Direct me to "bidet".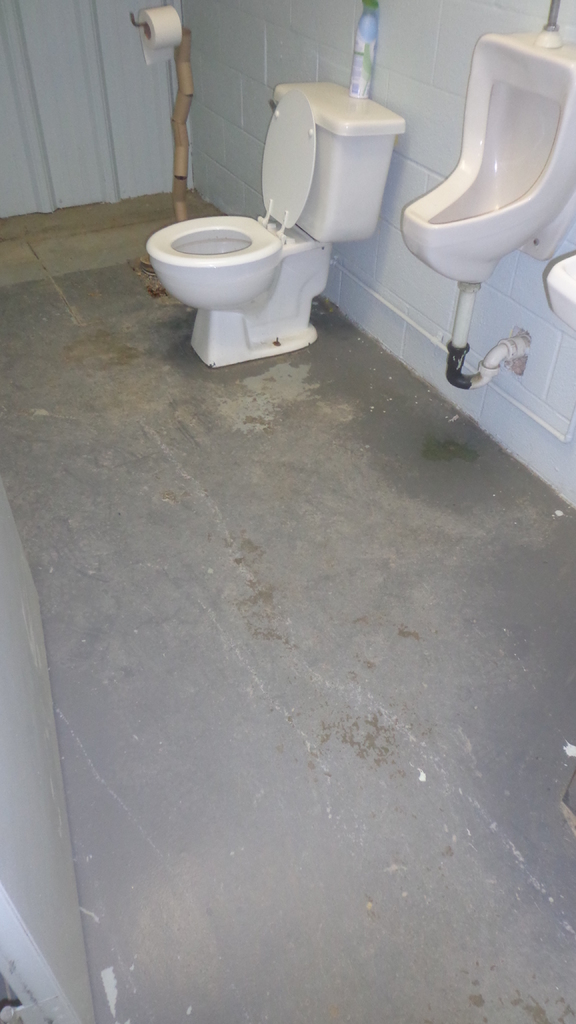
Direction: <box>158,214,278,367</box>.
